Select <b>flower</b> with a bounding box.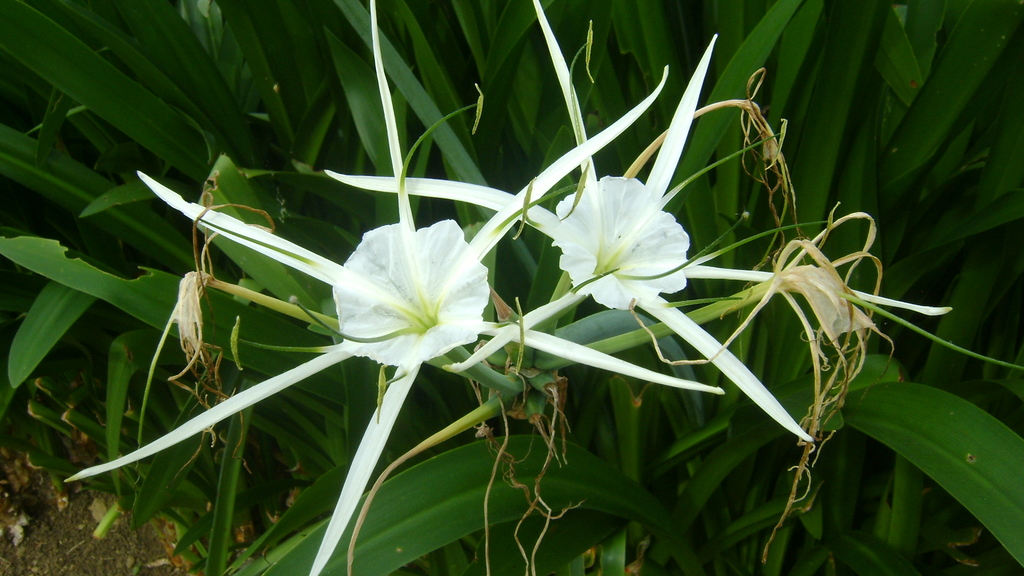
bbox(58, 0, 721, 575).
